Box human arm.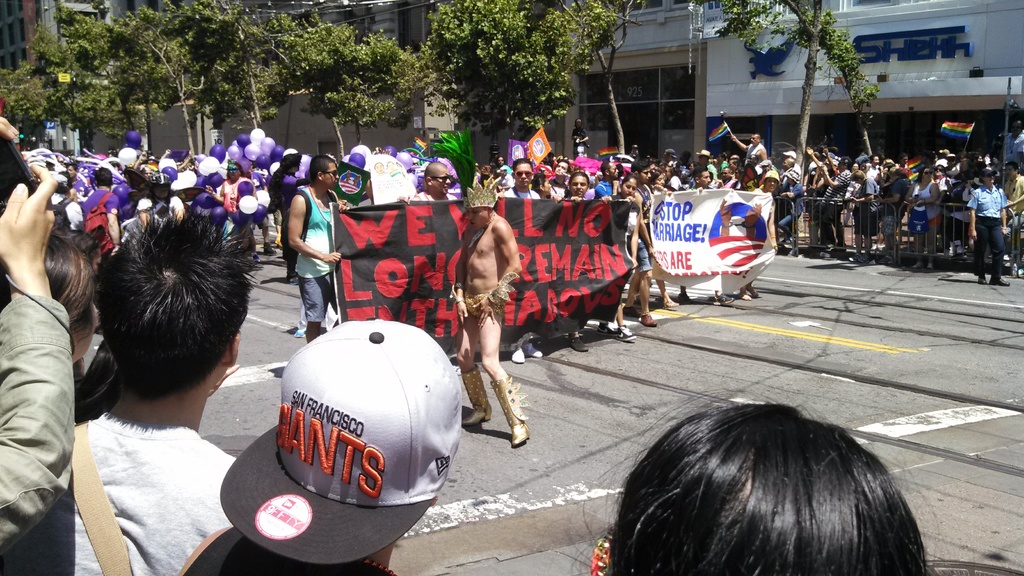
<region>628, 202, 643, 268</region>.
